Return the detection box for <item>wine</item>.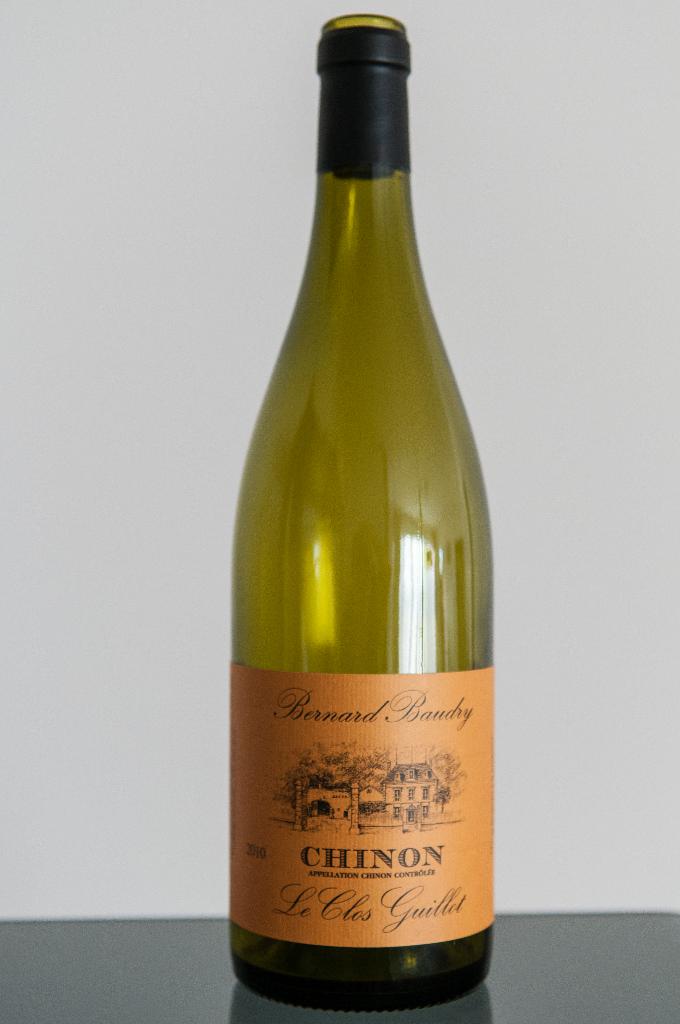
(219, 0, 498, 996).
